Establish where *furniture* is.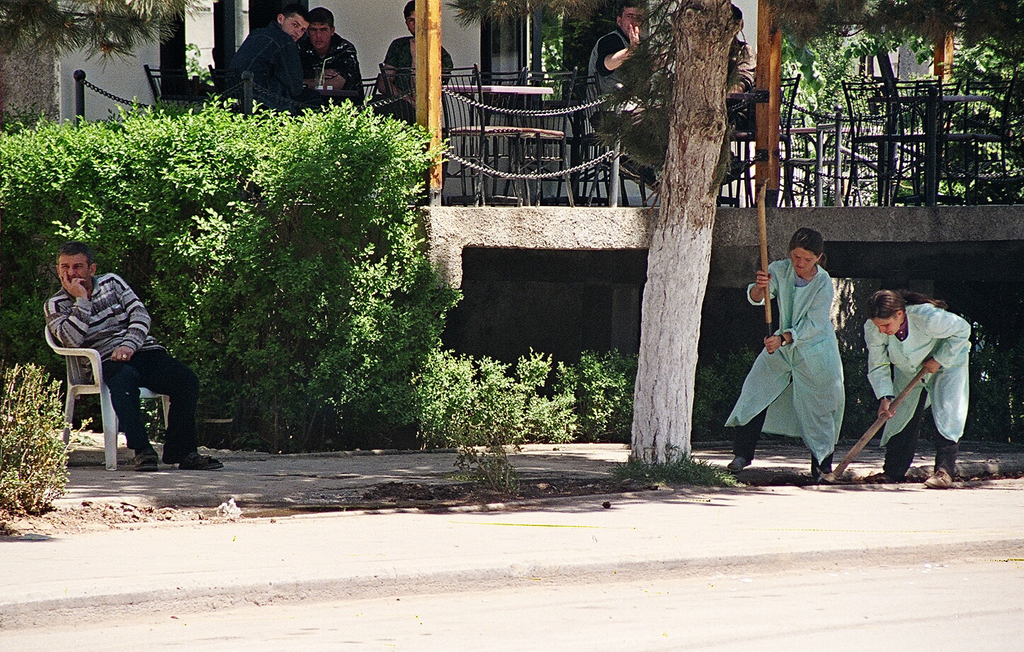
Established at 446/80/557/202.
